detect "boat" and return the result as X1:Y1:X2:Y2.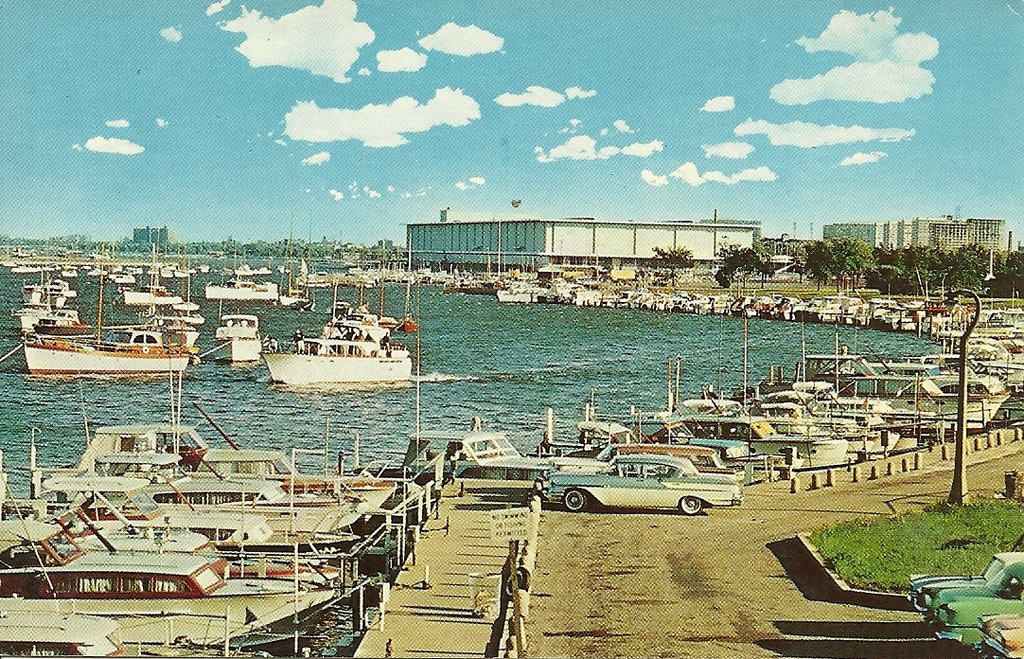
666:404:846:464.
